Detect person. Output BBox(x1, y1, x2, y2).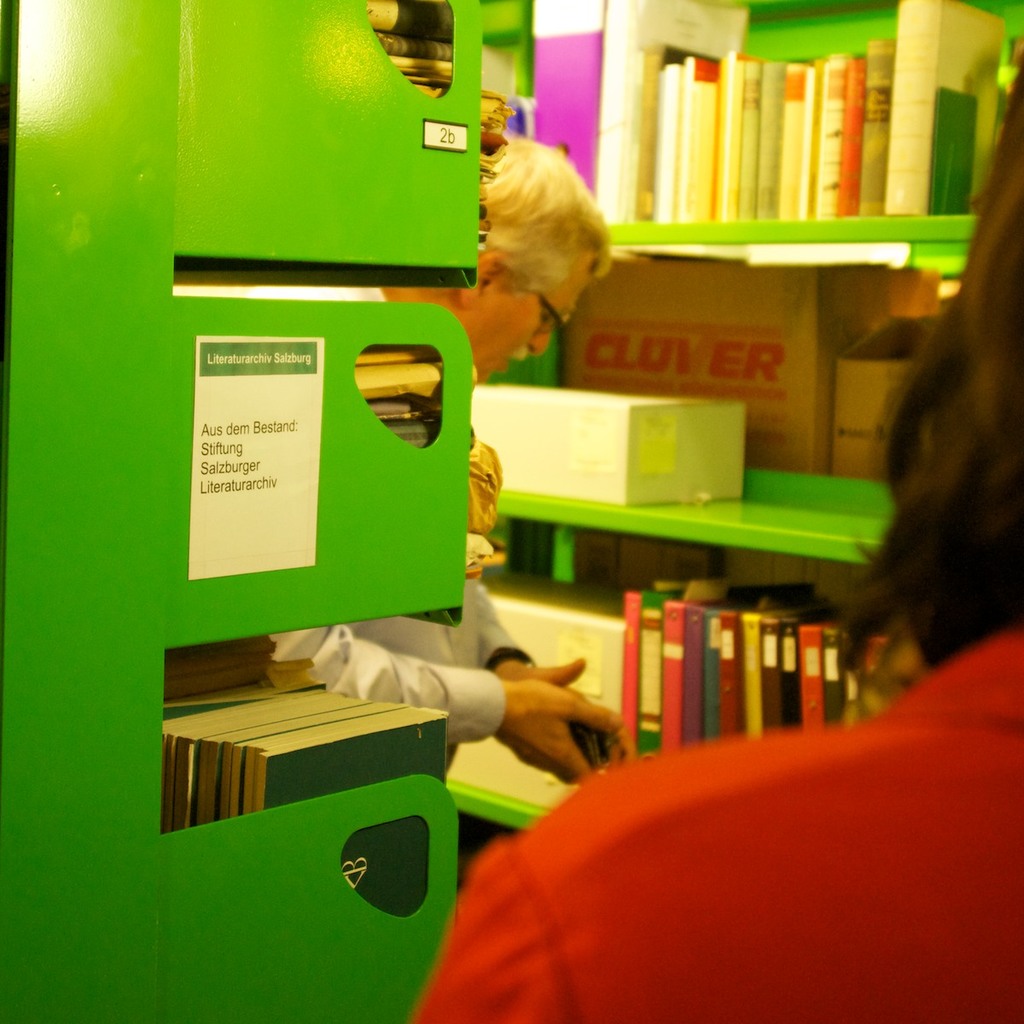
BBox(407, 50, 1023, 1023).
